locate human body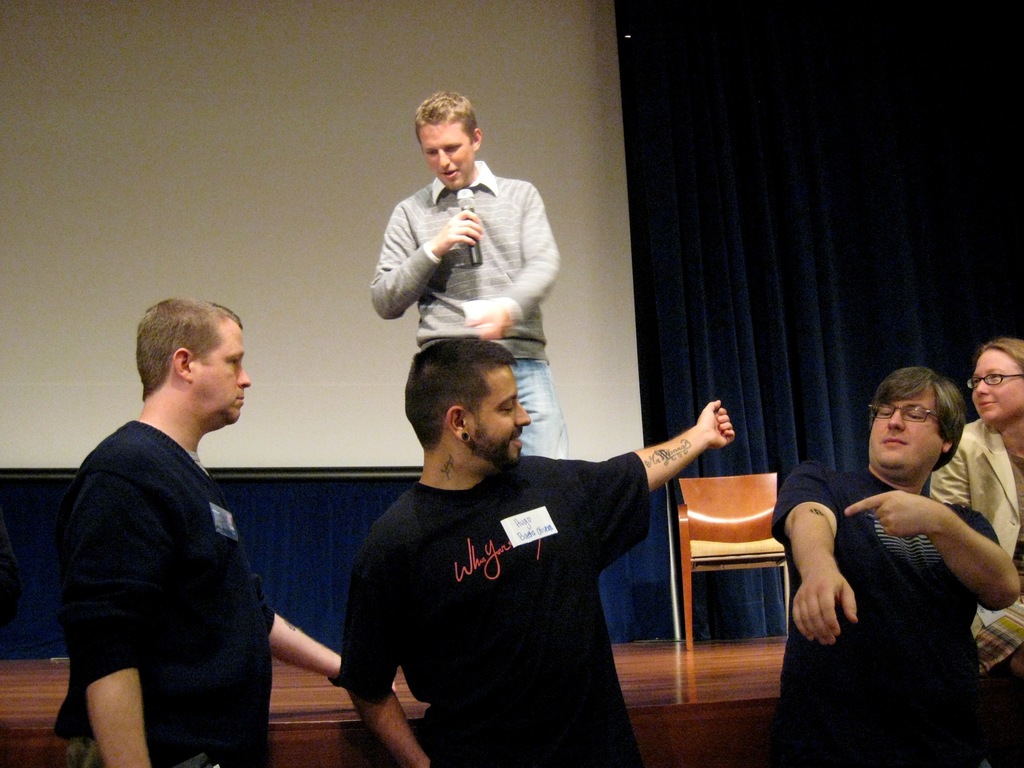
bbox(924, 410, 1023, 749)
